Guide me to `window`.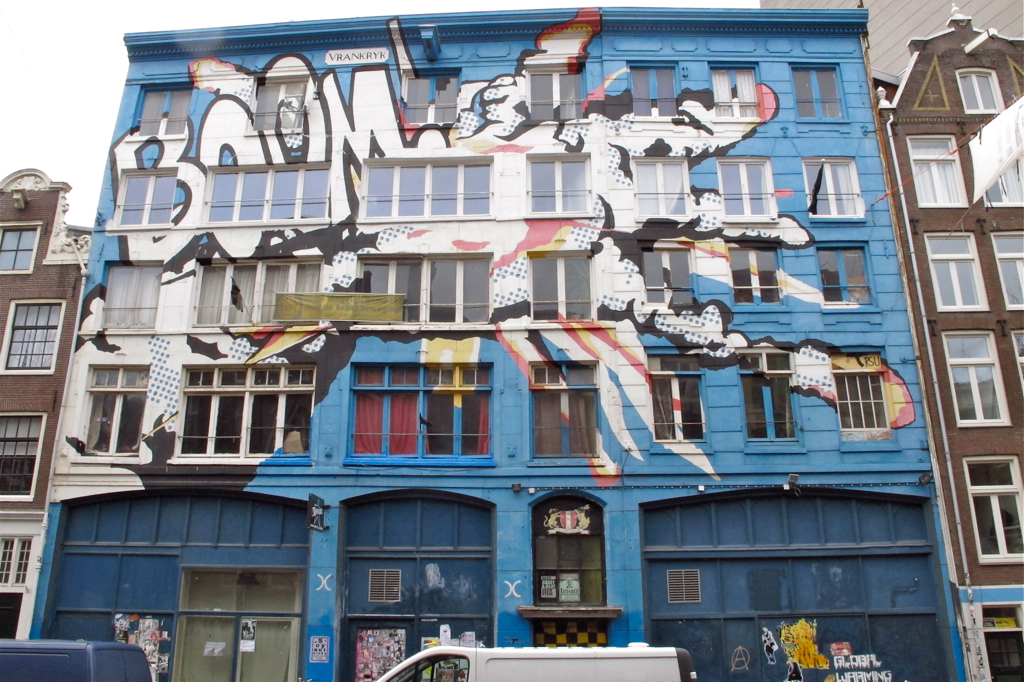
Guidance: box(344, 366, 495, 463).
